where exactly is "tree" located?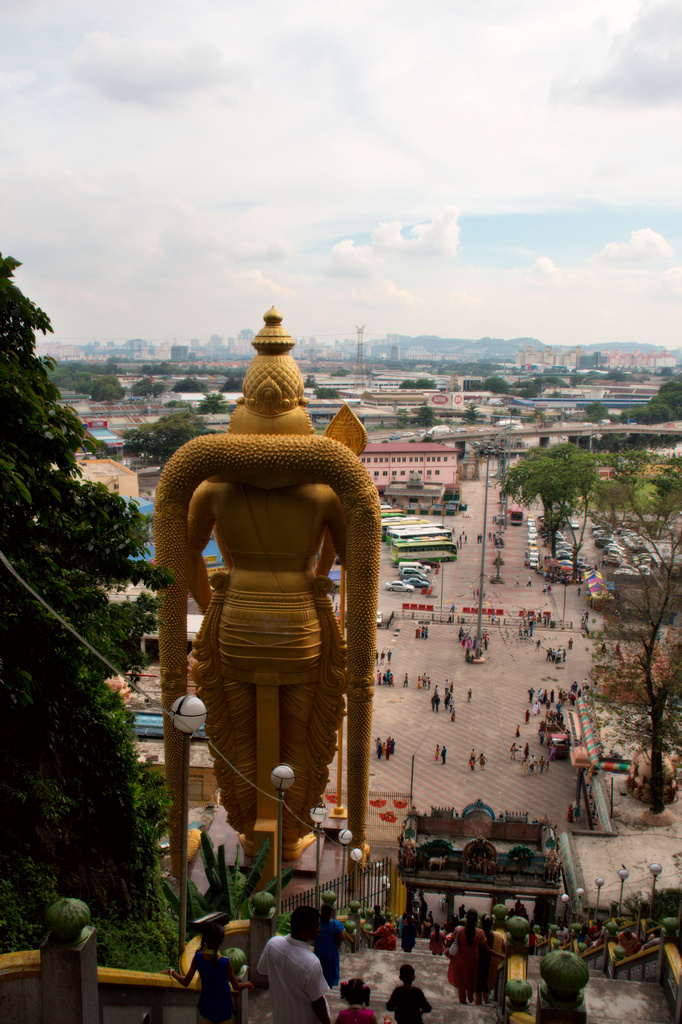
Its bounding box is x1=584, y1=405, x2=610, y2=423.
